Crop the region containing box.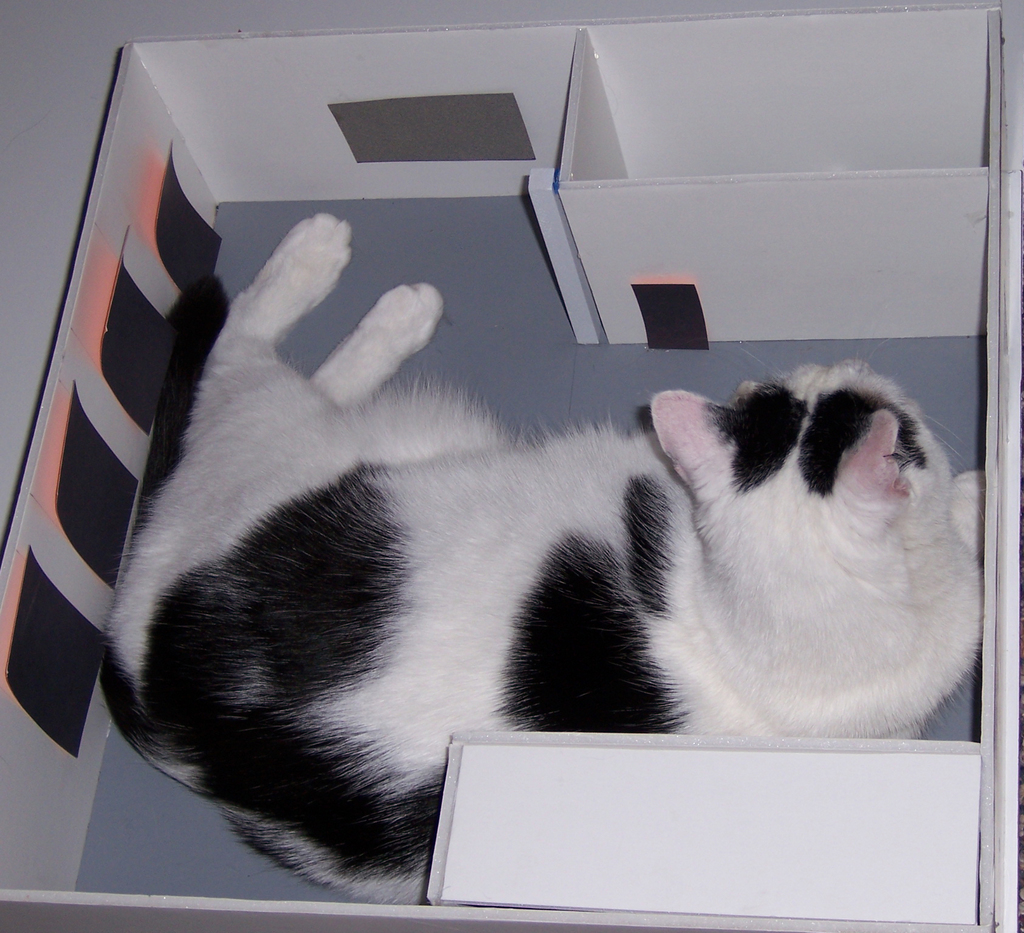
Crop region: BBox(0, 0, 1023, 932).
